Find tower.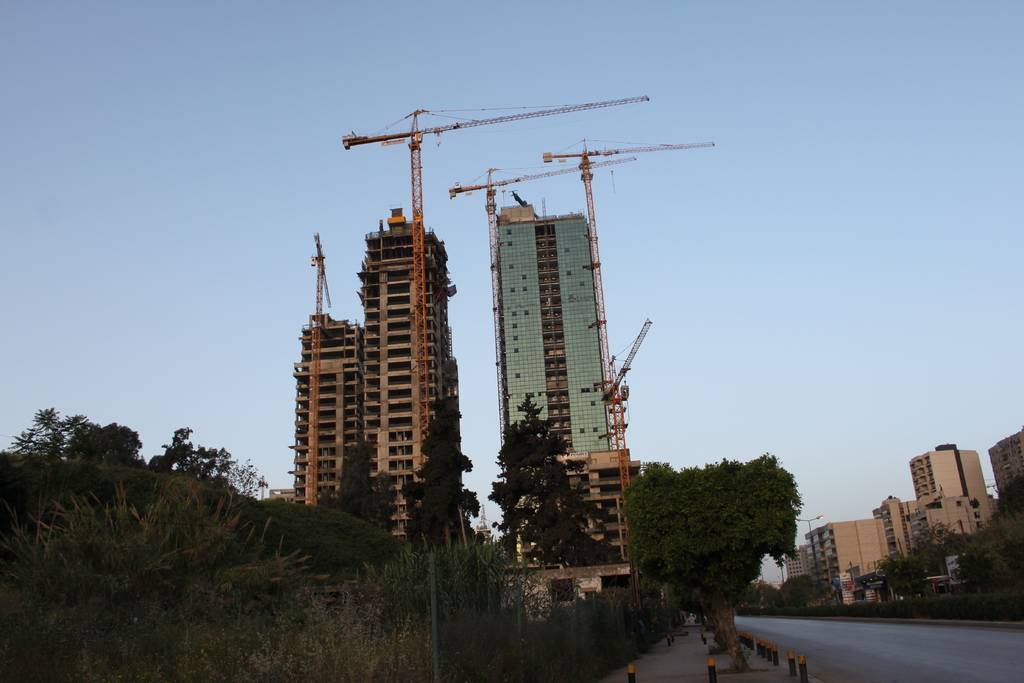
box(917, 493, 998, 534).
